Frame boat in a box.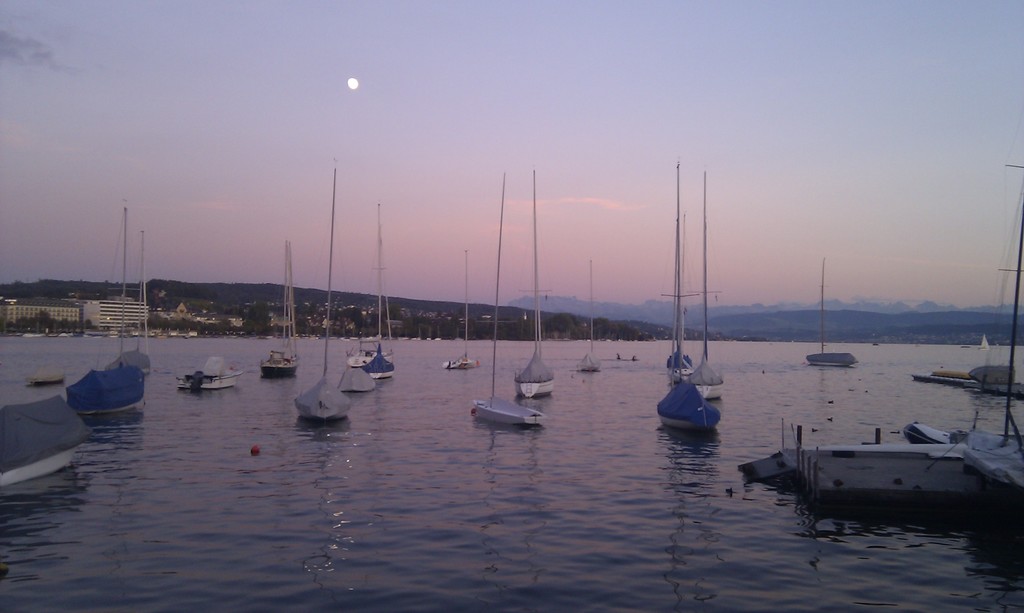
(left=333, top=366, right=379, bottom=394).
